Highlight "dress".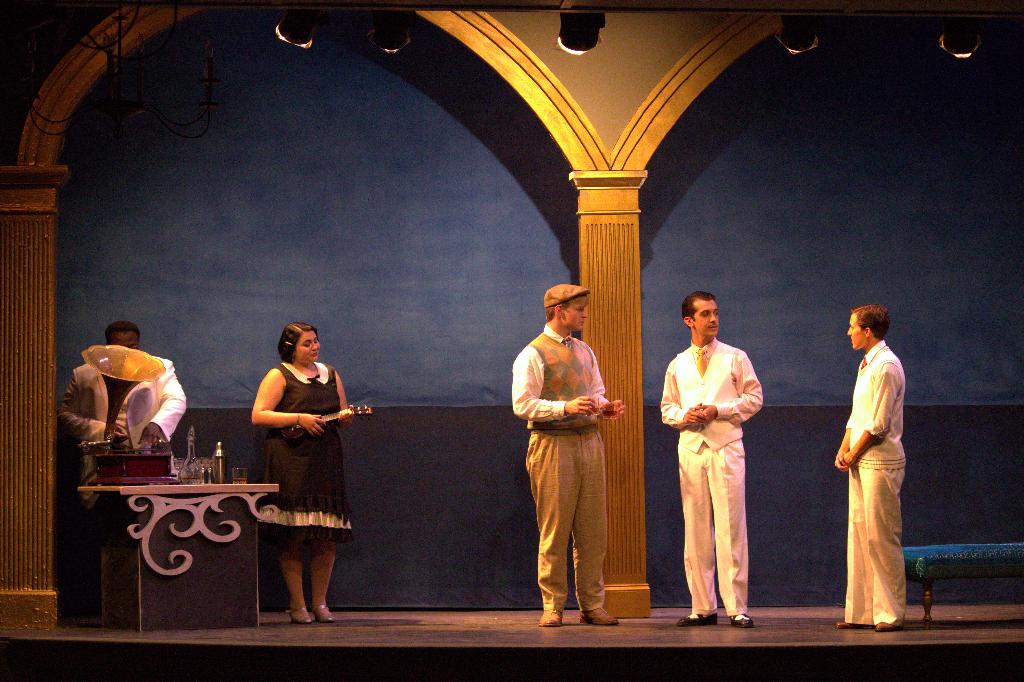
Highlighted region: detection(252, 363, 351, 544).
